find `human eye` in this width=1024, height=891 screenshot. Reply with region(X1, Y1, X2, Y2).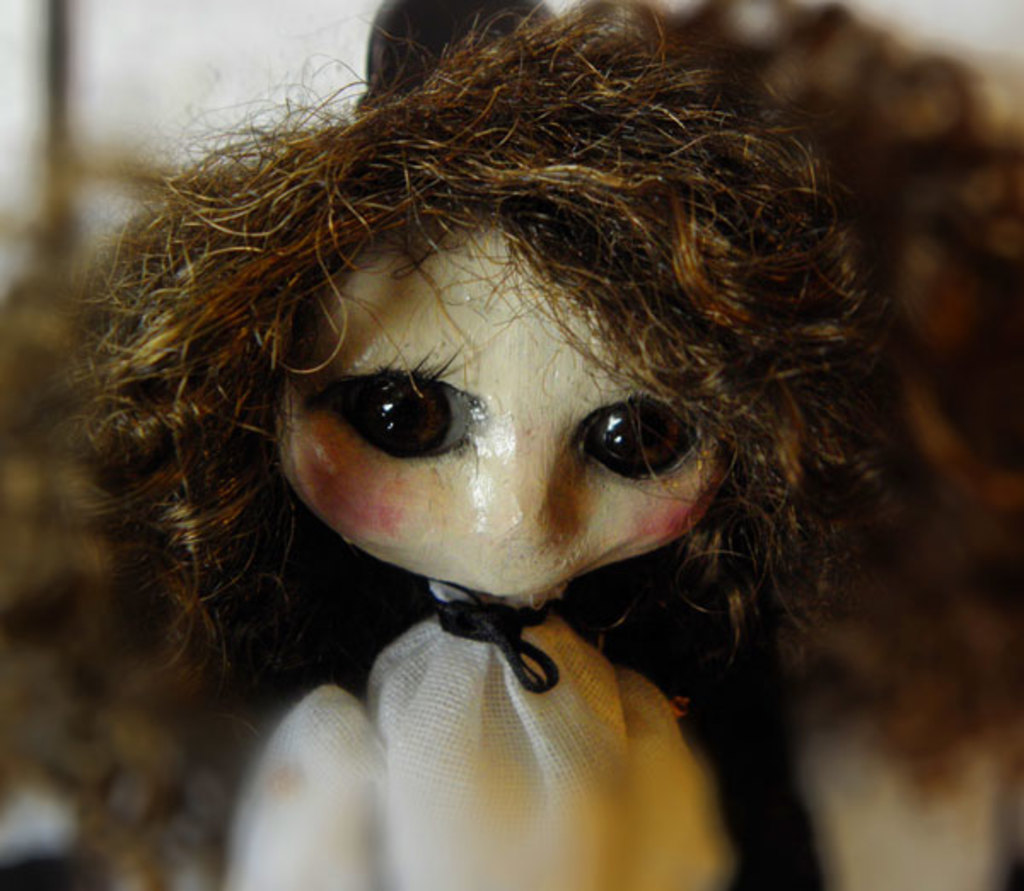
region(300, 358, 493, 473).
